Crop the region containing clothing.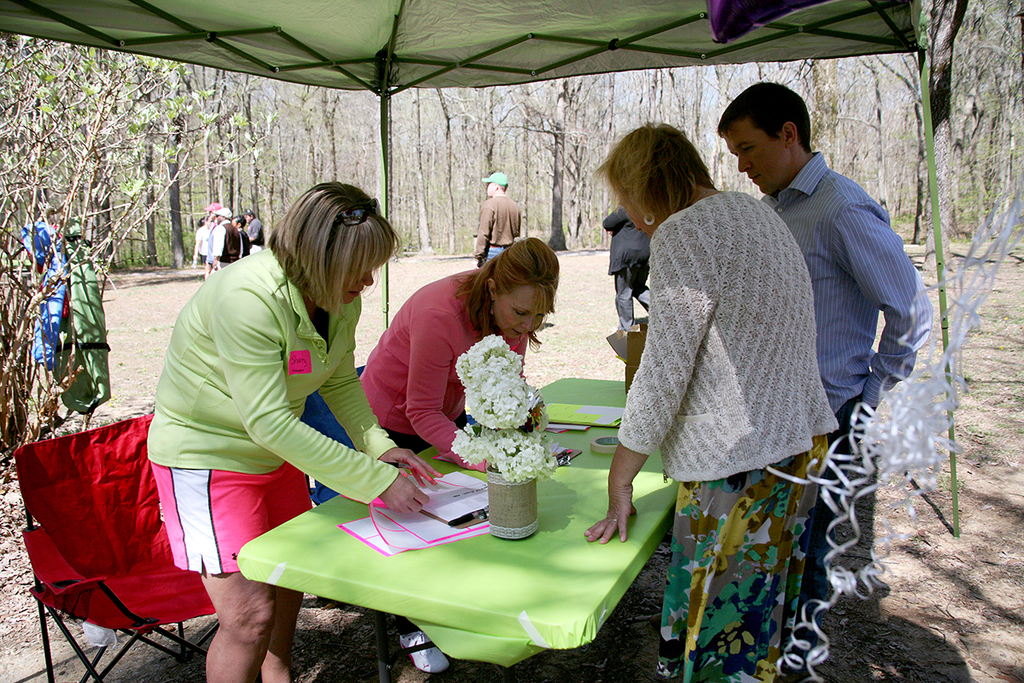
Crop region: 148/248/400/503.
